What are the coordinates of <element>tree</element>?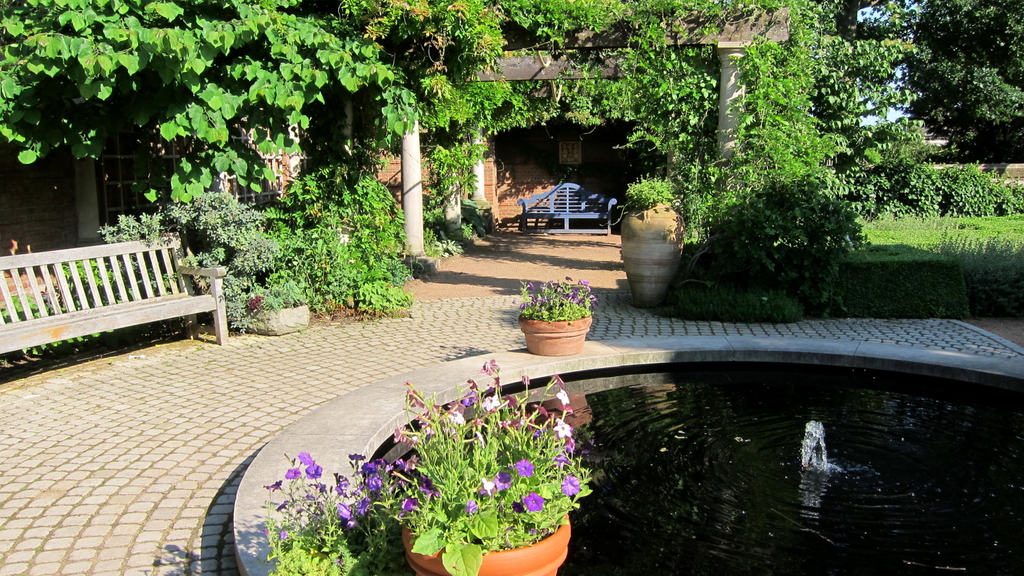
bbox=[897, 0, 1023, 170].
